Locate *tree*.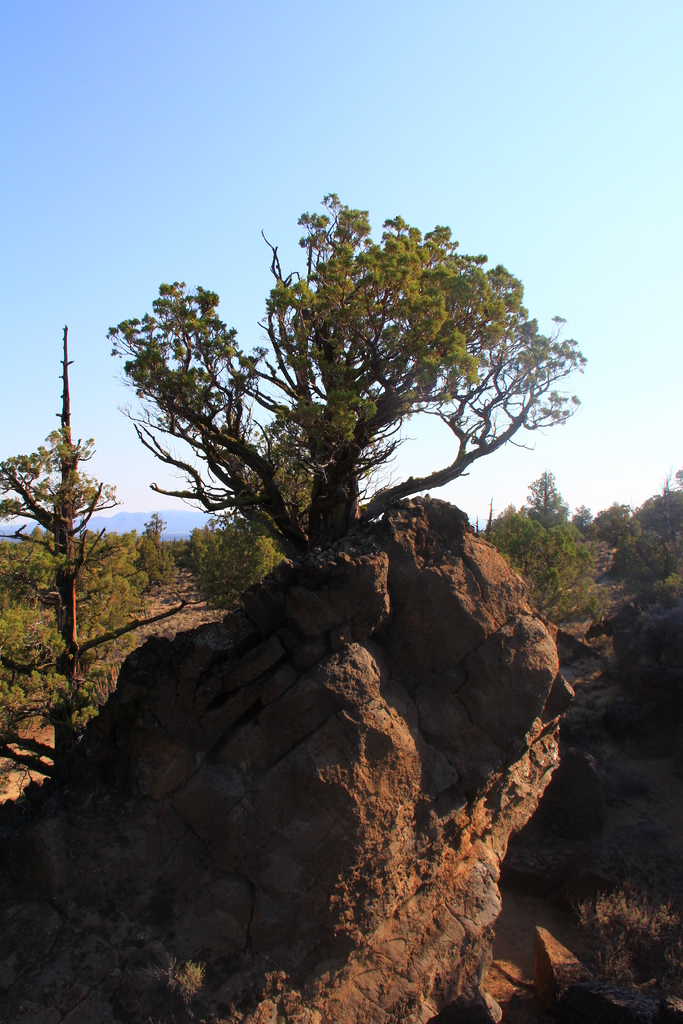
Bounding box: bbox(0, 428, 200, 720).
